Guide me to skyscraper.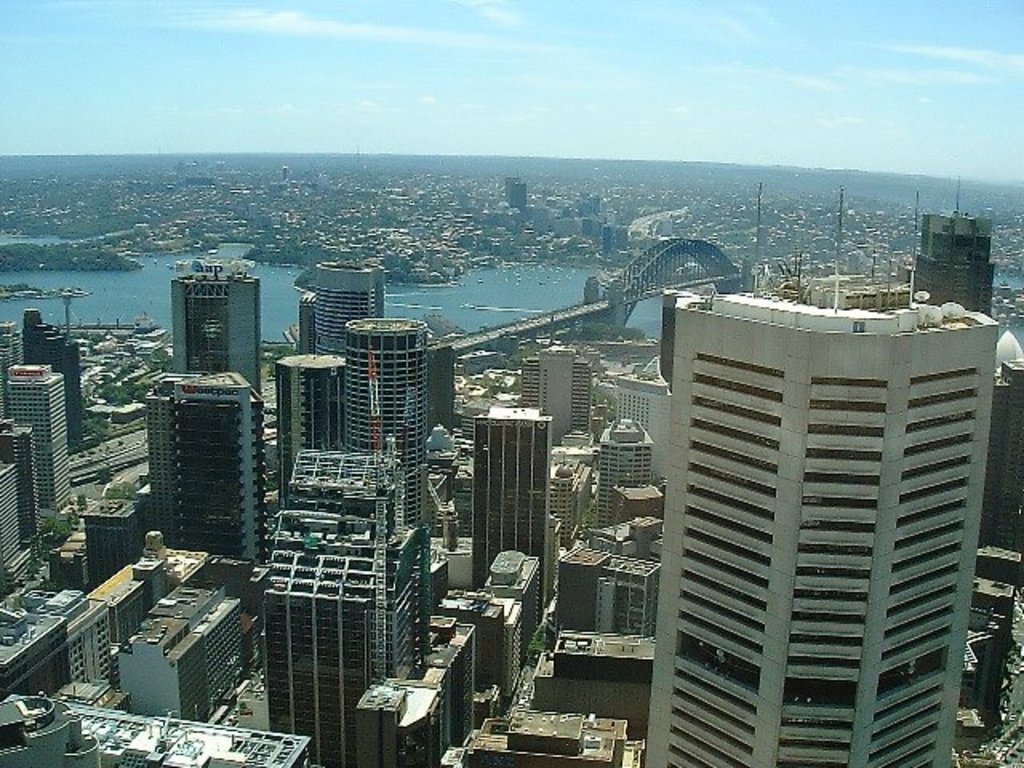
Guidance: x1=18 y1=306 x2=83 y2=443.
